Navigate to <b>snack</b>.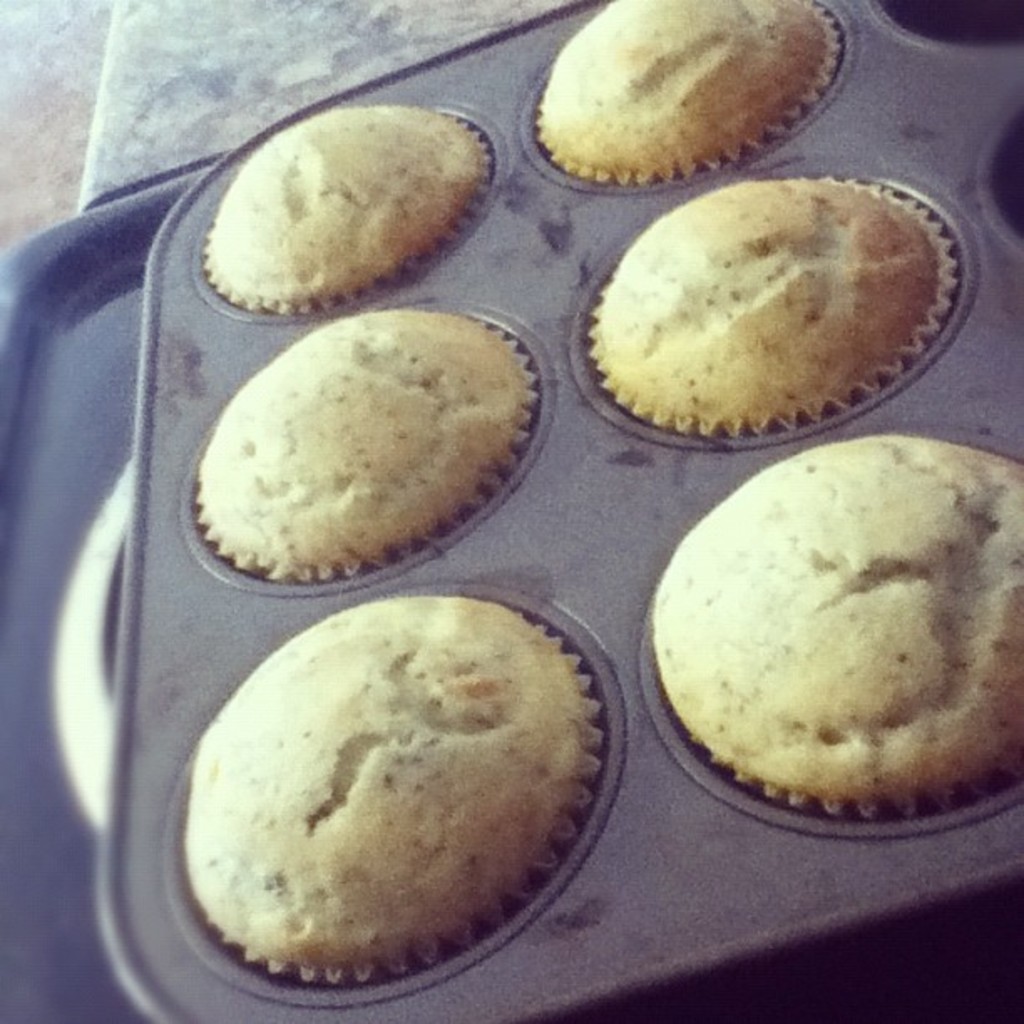
Navigation target: x1=207 y1=104 x2=487 y2=308.
